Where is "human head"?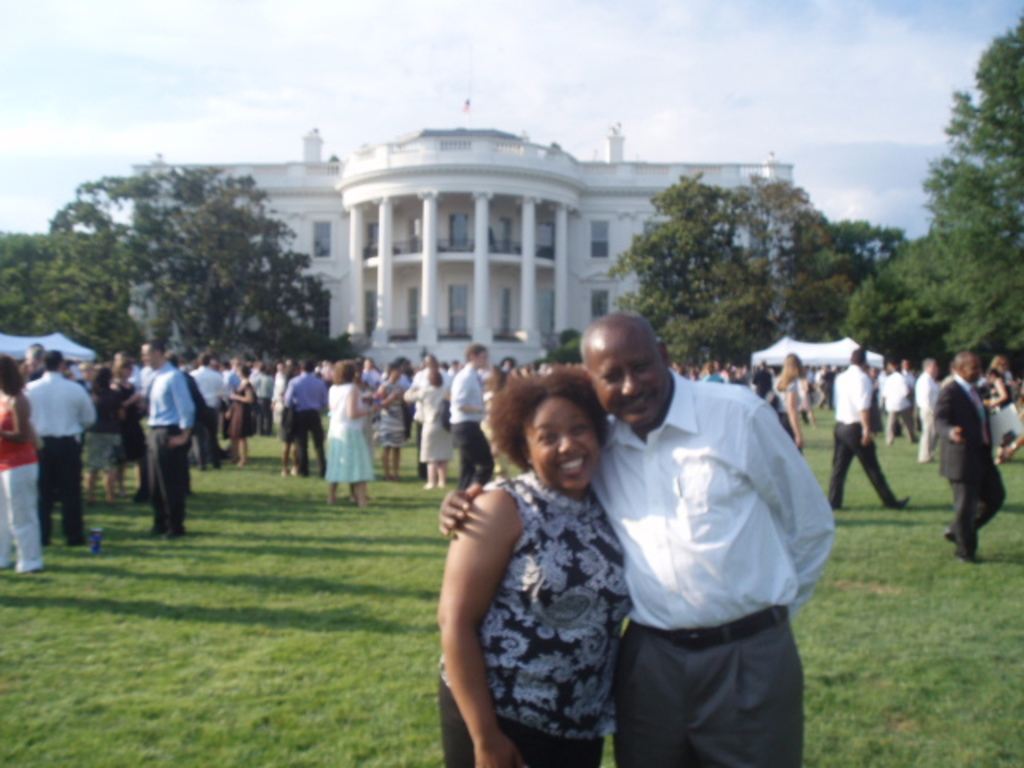
(left=992, top=352, right=1011, bottom=368).
